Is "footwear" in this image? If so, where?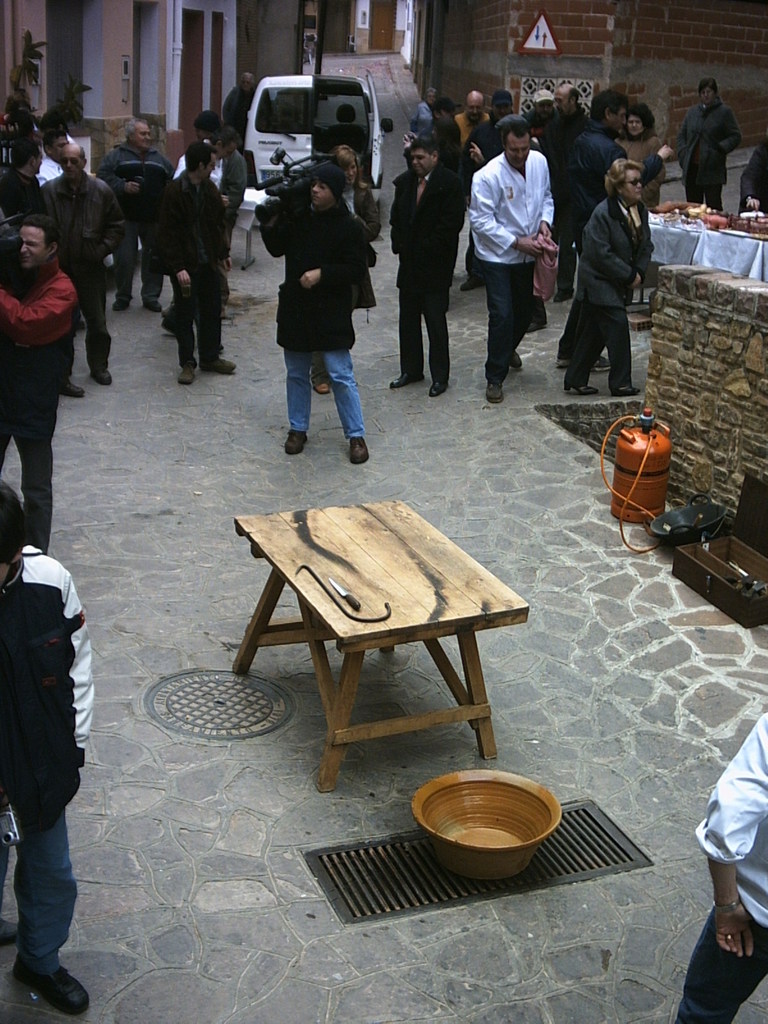
Yes, at x1=146, y1=300, x2=167, y2=312.
